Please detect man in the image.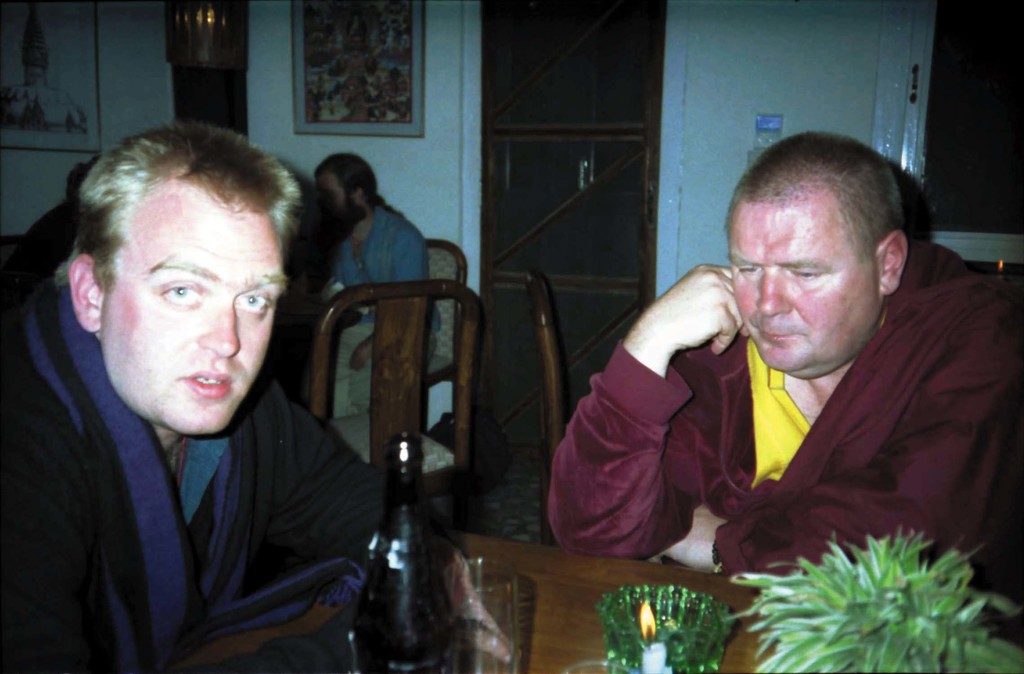
<box>0,120,387,673</box>.
